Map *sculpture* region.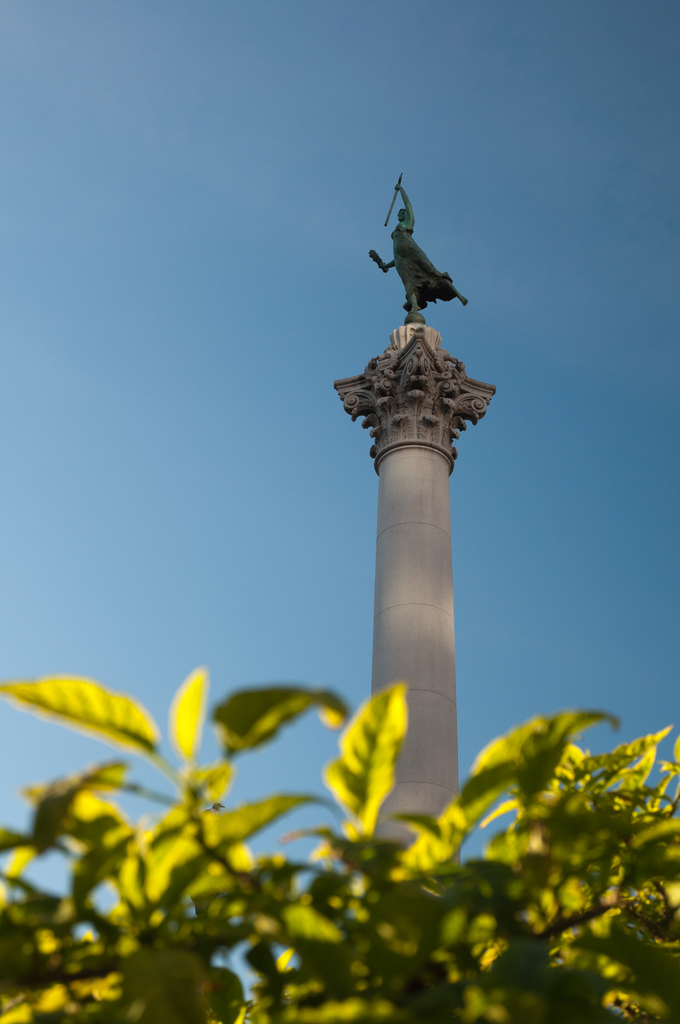
Mapped to Rect(370, 170, 468, 332).
